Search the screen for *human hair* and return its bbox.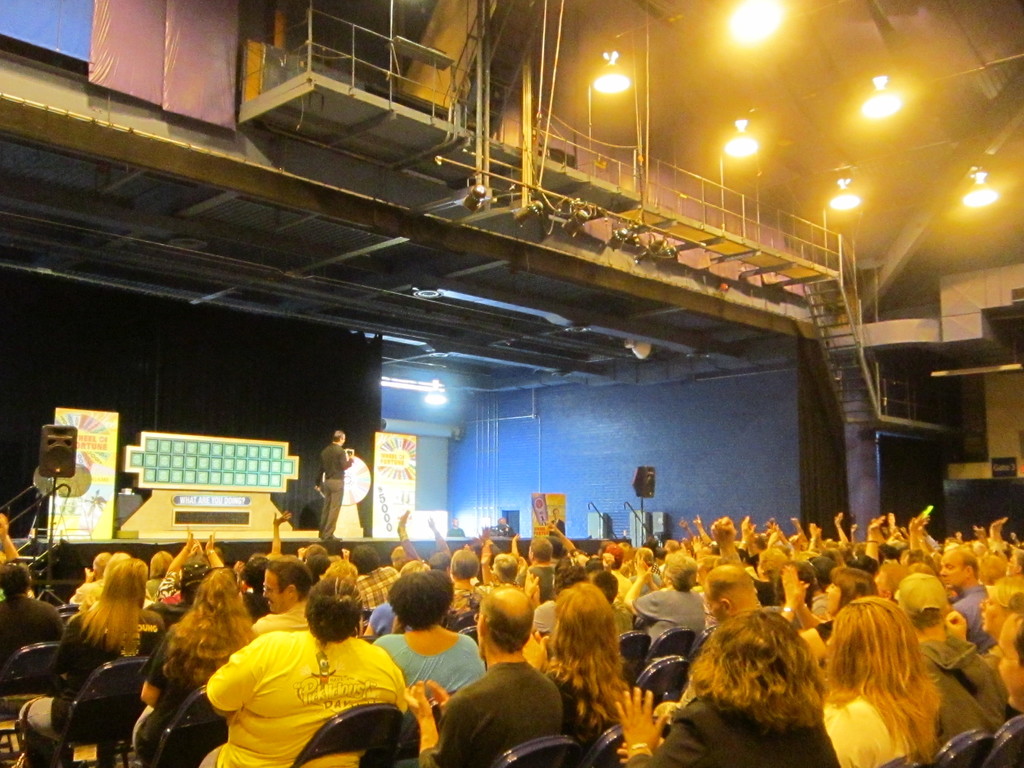
Found: <box>179,579,198,603</box>.
